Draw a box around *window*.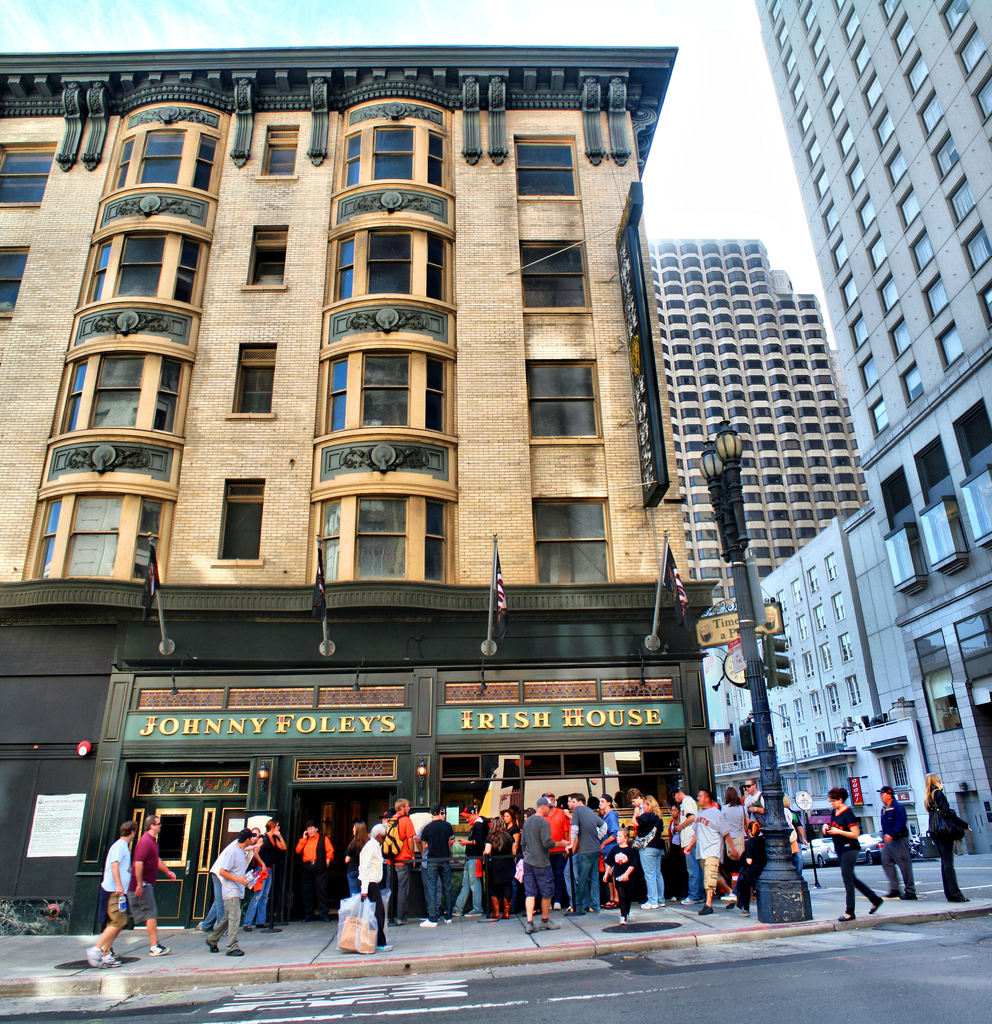
rect(814, 688, 821, 712).
